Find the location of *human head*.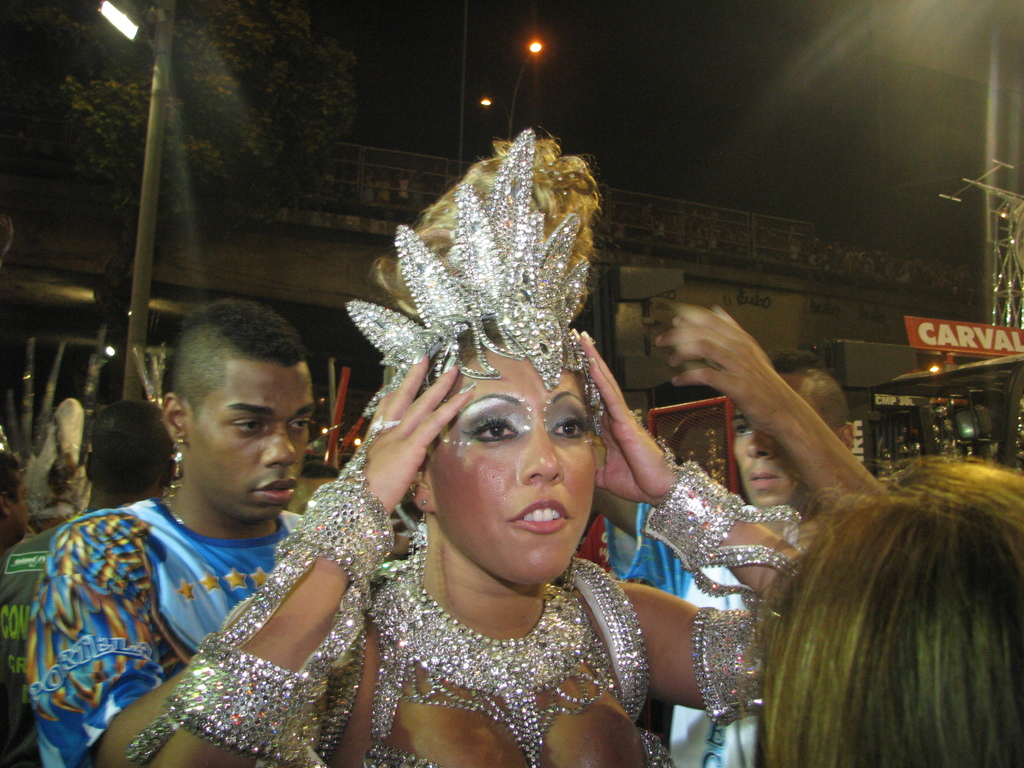
Location: BBox(733, 352, 851, 509).
